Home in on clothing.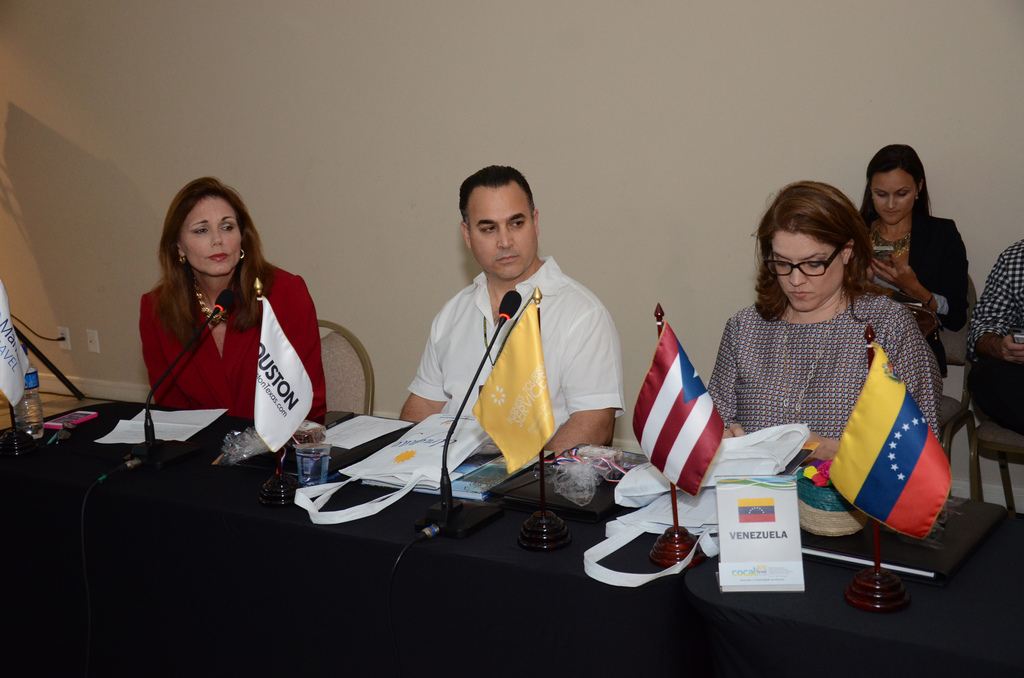
Homed in at <region>963, 239, 1023, 433</region>.
